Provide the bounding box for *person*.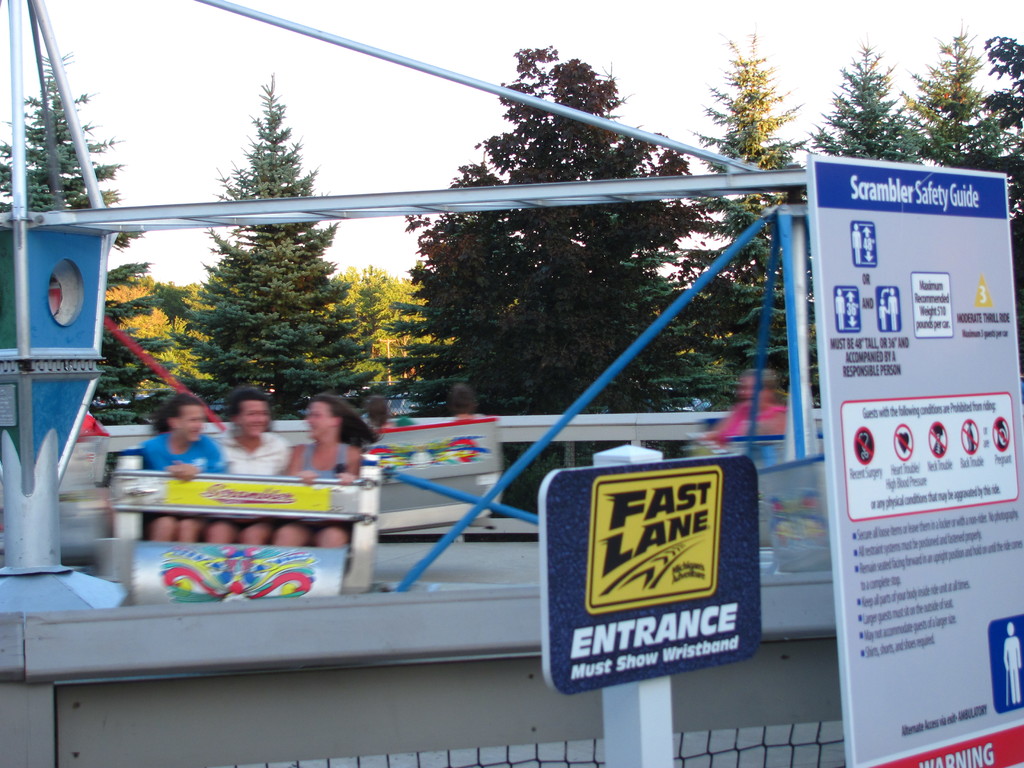
{"x1": 231, "y1": 381, "x2": 294, "y2": 559}.
